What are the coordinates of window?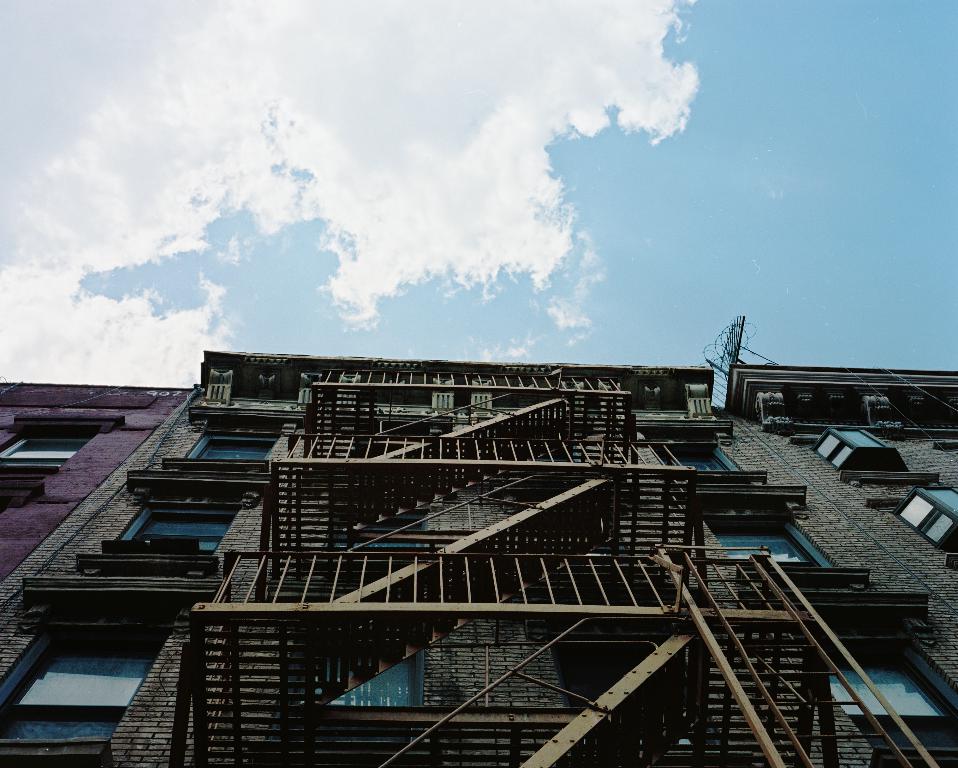
<bbox>921, 483, 957, 515</bbox>.
